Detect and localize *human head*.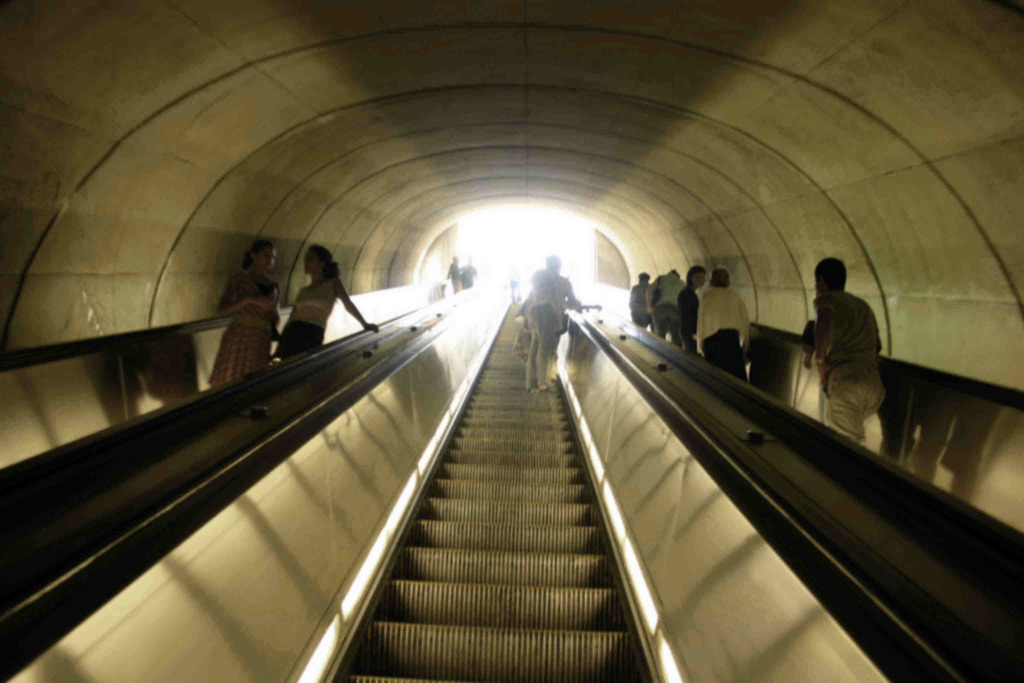
Localized at l=307, t=241, r=332, b=277.
